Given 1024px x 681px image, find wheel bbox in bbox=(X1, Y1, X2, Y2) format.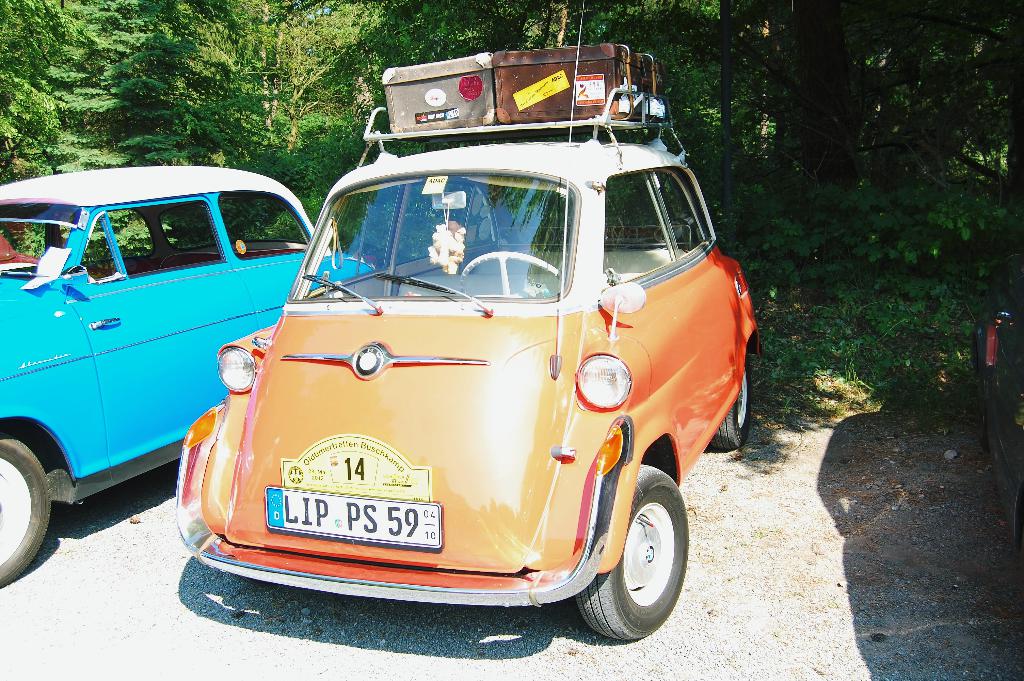
bbox=(0, 434, 55, 592).
